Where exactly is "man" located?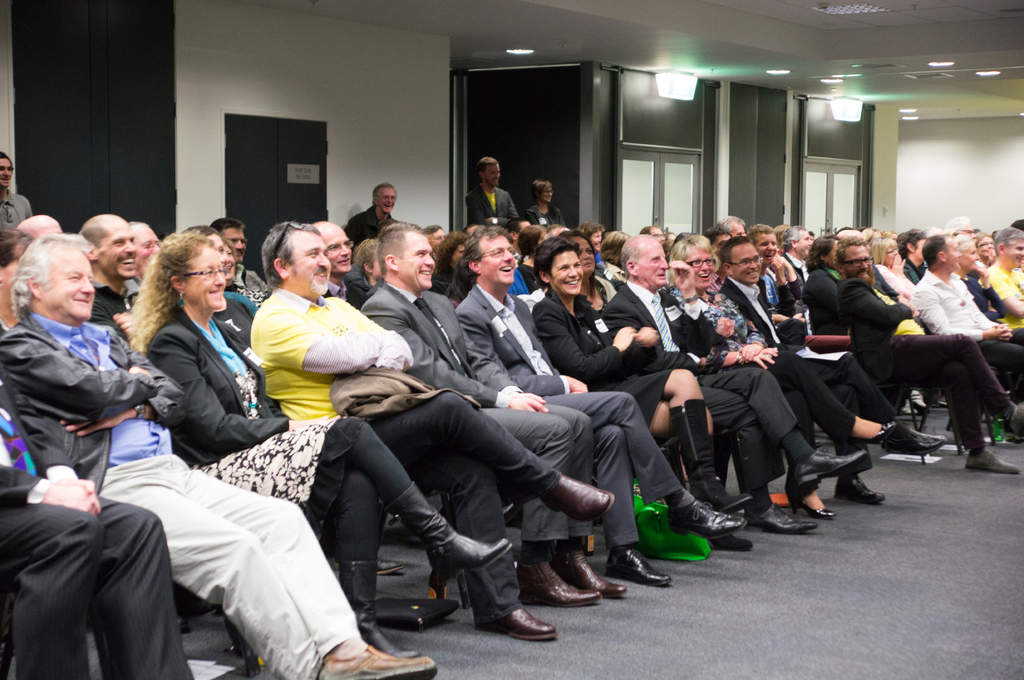
Its bounding box is x1=465 y1=160 x2=510 y2=233.
